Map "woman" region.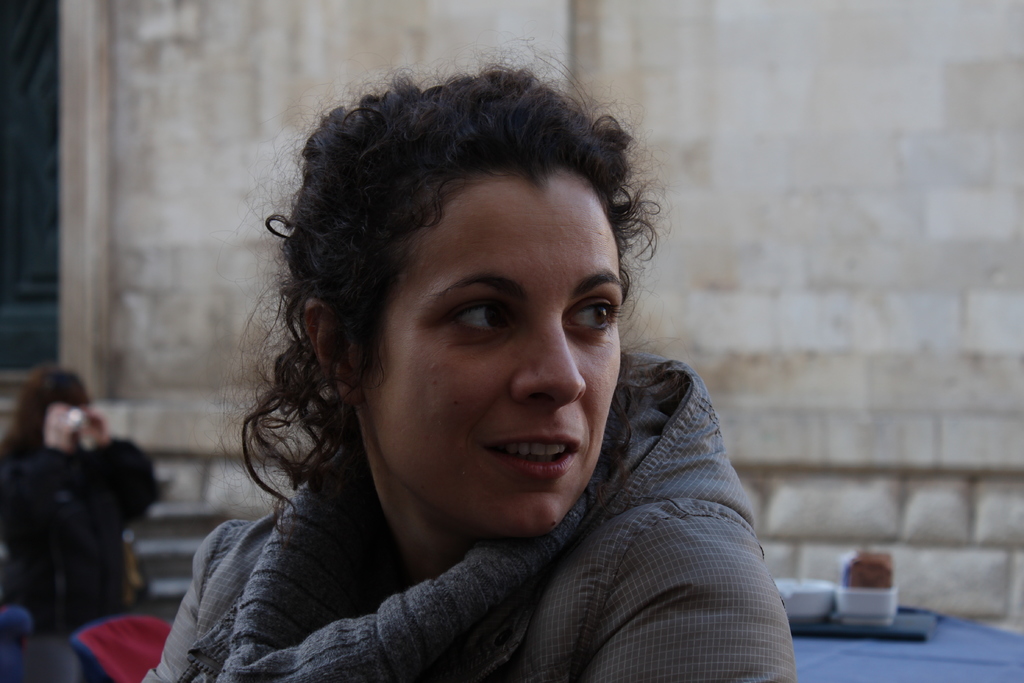
Mapped to (146, 56, 804, 682).
